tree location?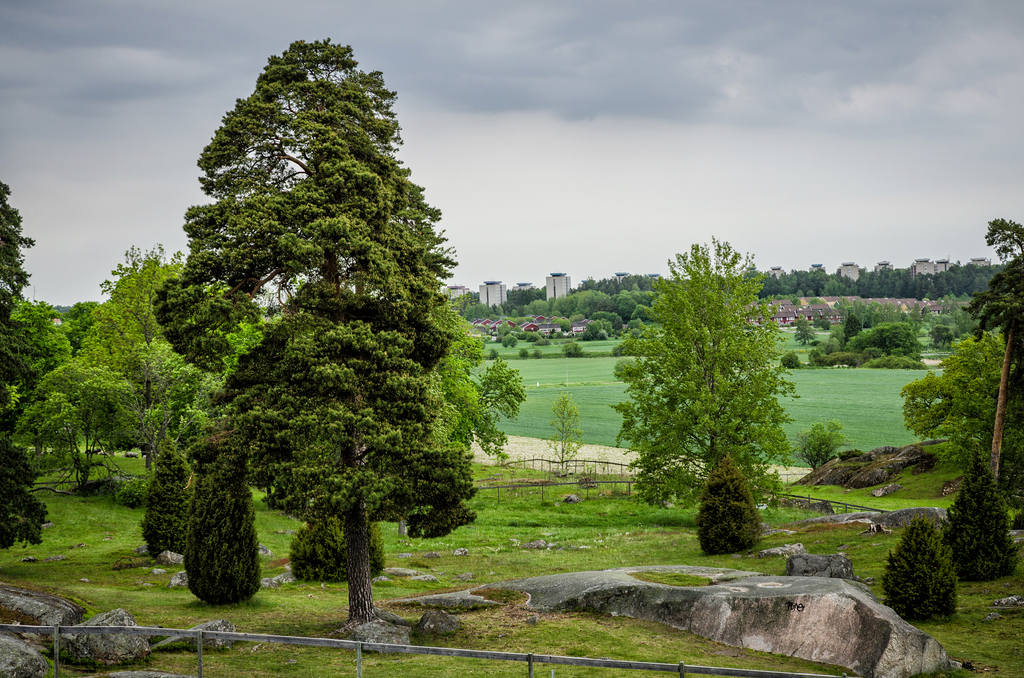
<region>838, 310, 908, 361</region>
